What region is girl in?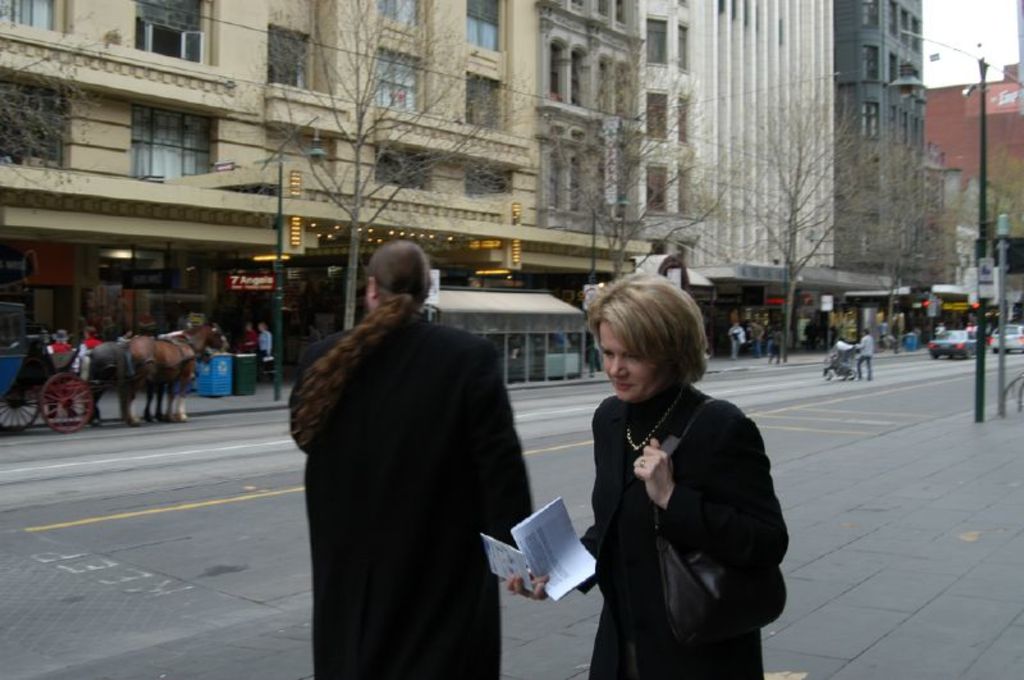
(490, 274, 791, 679).
